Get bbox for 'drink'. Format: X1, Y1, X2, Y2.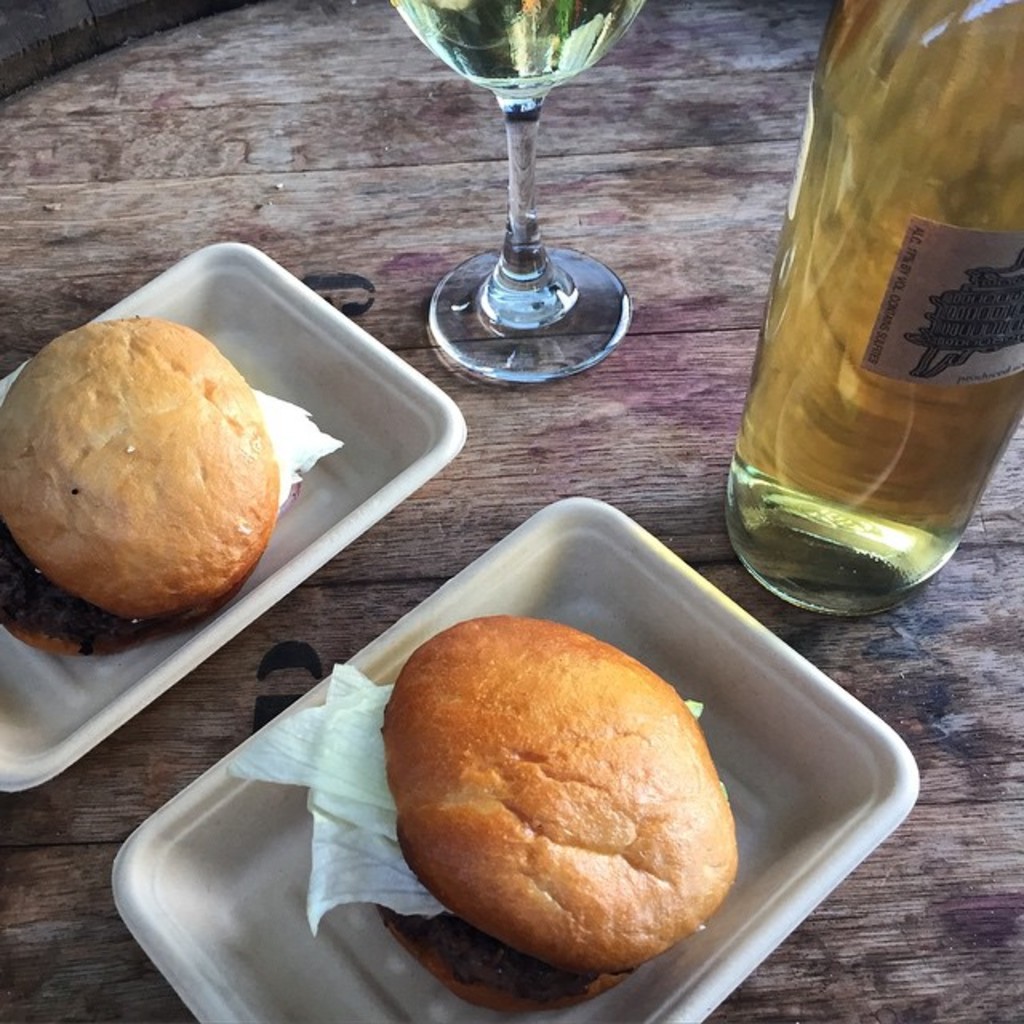
720, 0, 1022, 613.
